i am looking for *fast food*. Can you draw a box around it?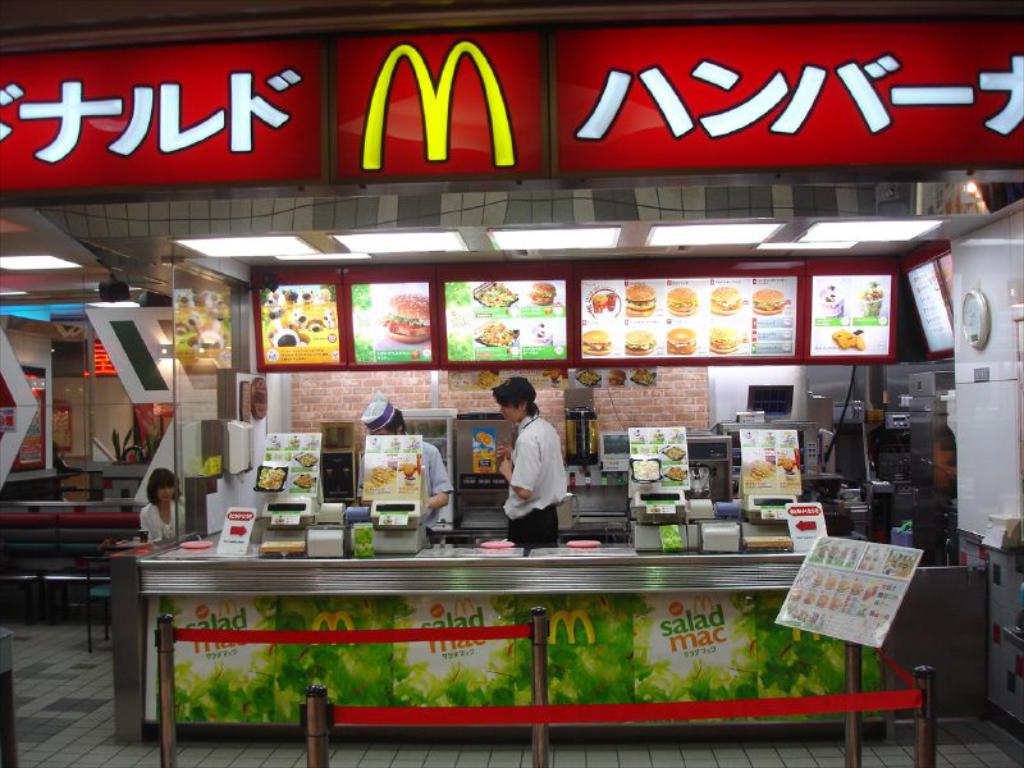
Sure, the bounding box is <region>476, 319, 518, 346</region>.
